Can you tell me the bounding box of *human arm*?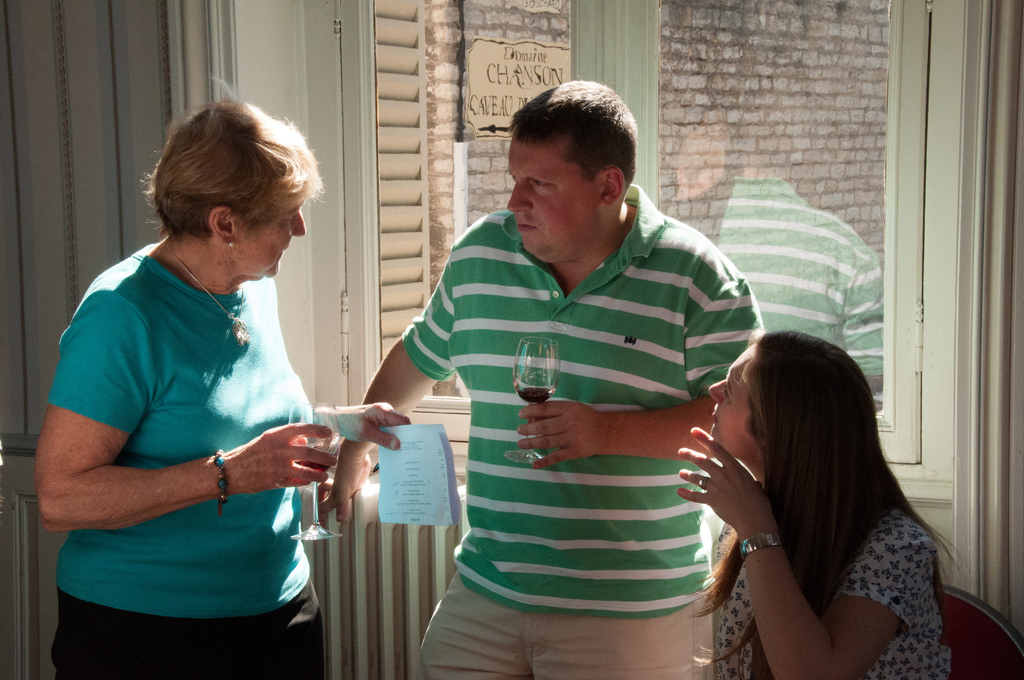
(675, 423, 932, 679).
